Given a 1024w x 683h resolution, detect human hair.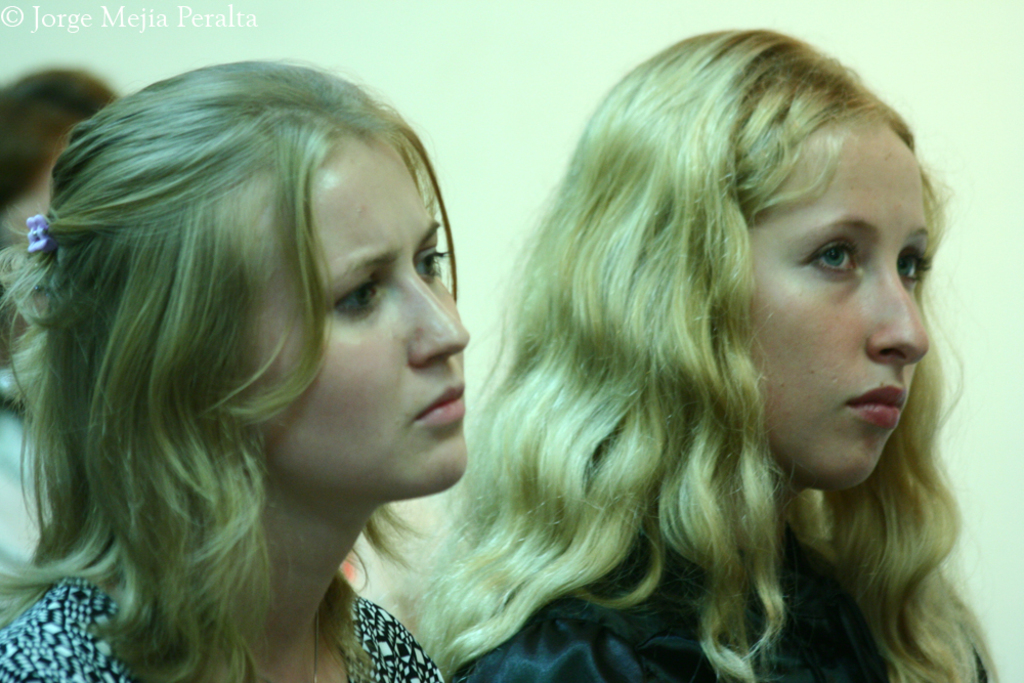
detection(0, 57, 460, 682).
